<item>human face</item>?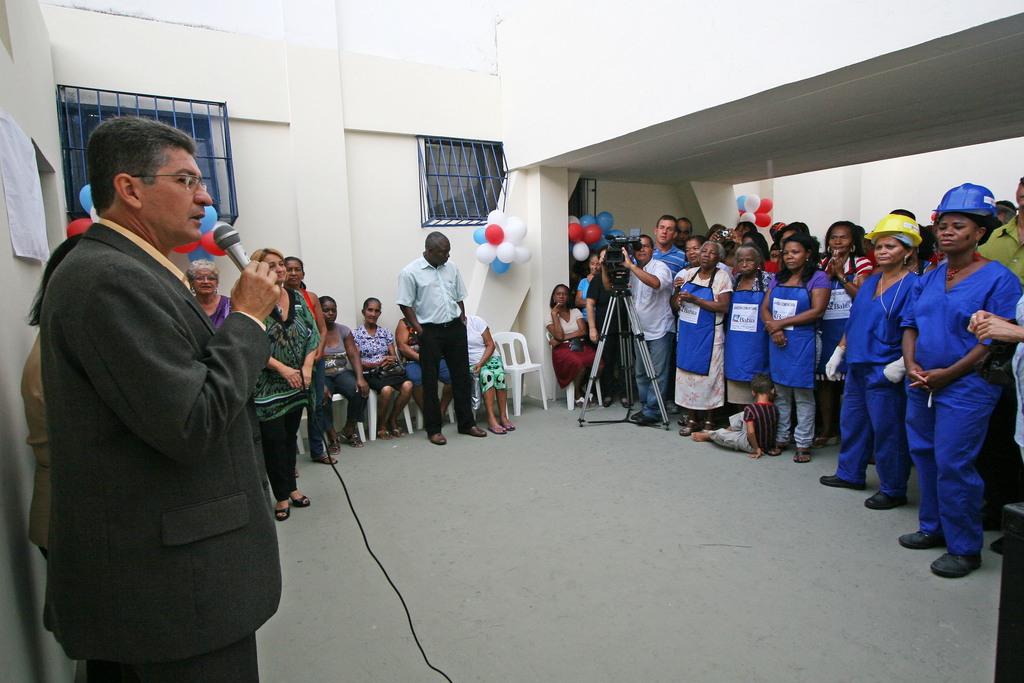
[365,306,380,325]
